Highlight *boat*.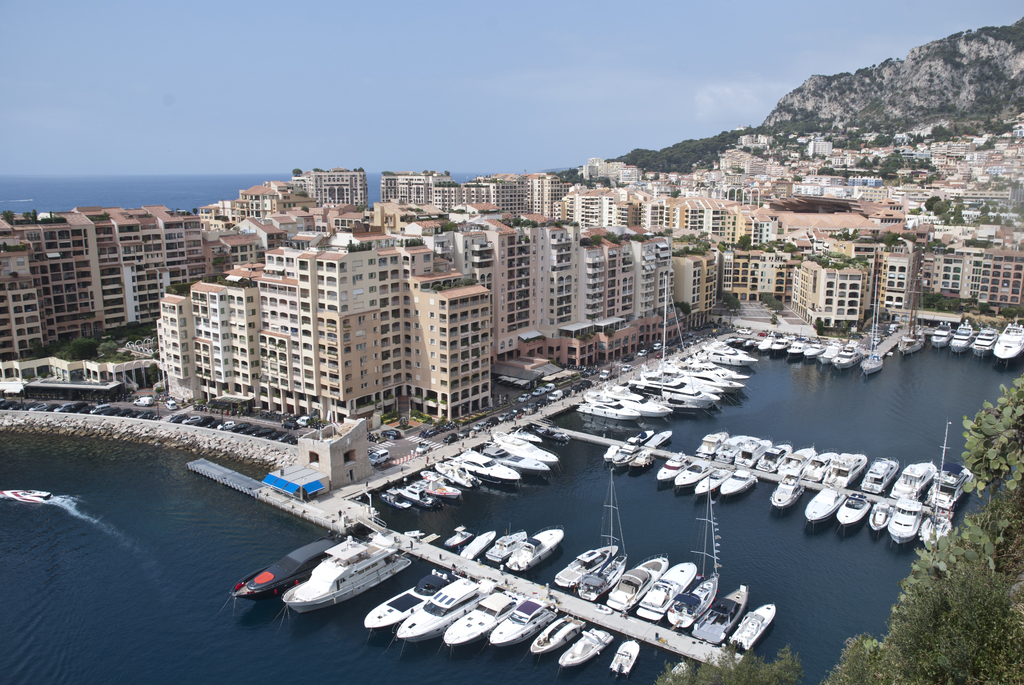
Highlighted region: 556 623 621 669.
